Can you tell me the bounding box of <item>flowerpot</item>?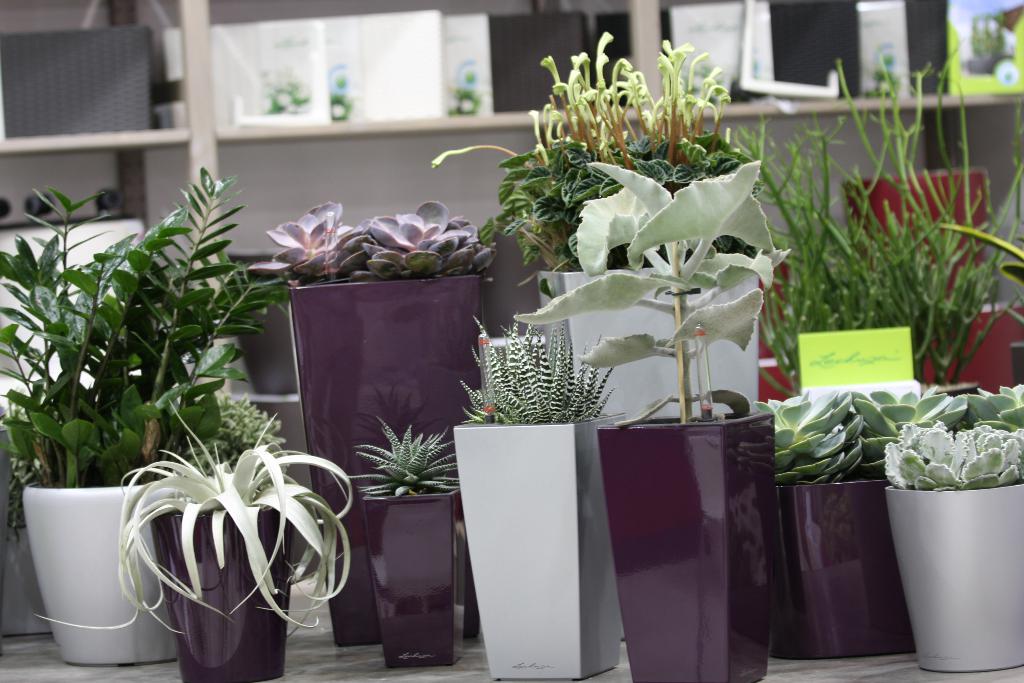
(550,265,755,416).
